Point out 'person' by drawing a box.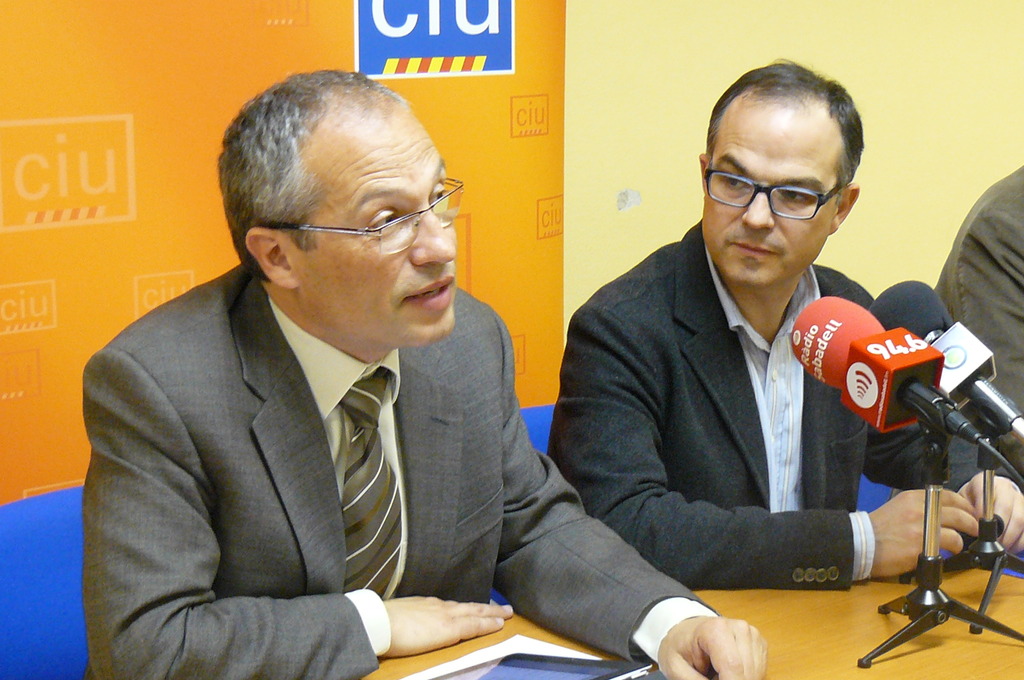
515/72/955/679.
